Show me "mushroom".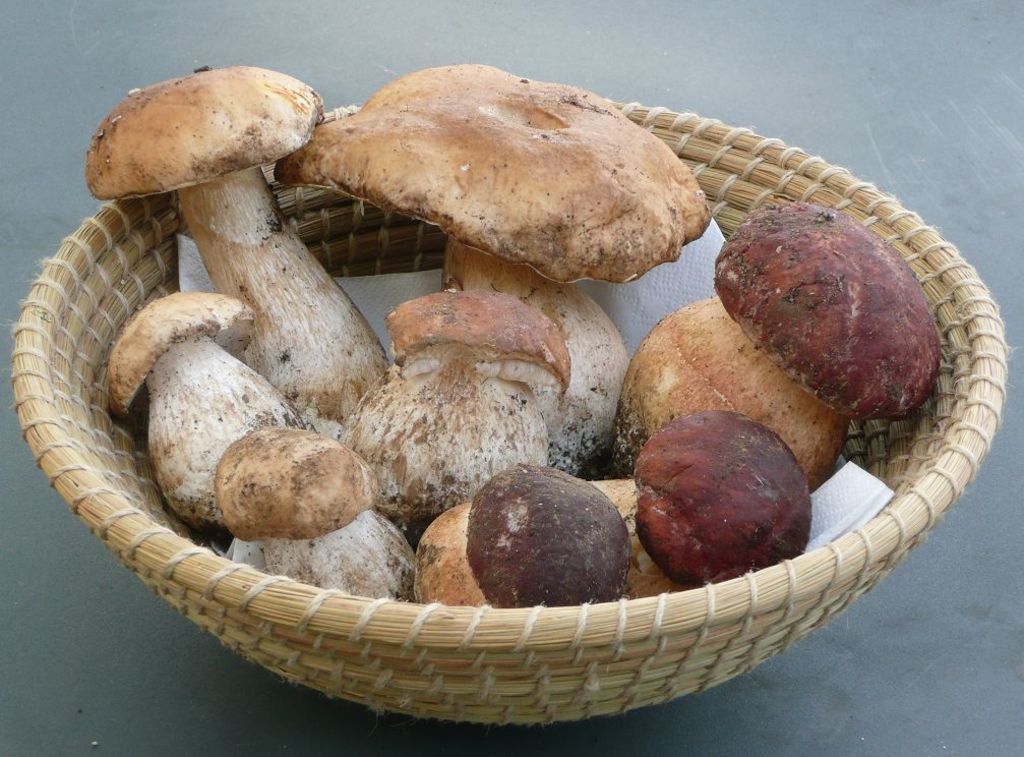
"mushroom" is here: x1=83 y1=59 x2=384 y2=393.
